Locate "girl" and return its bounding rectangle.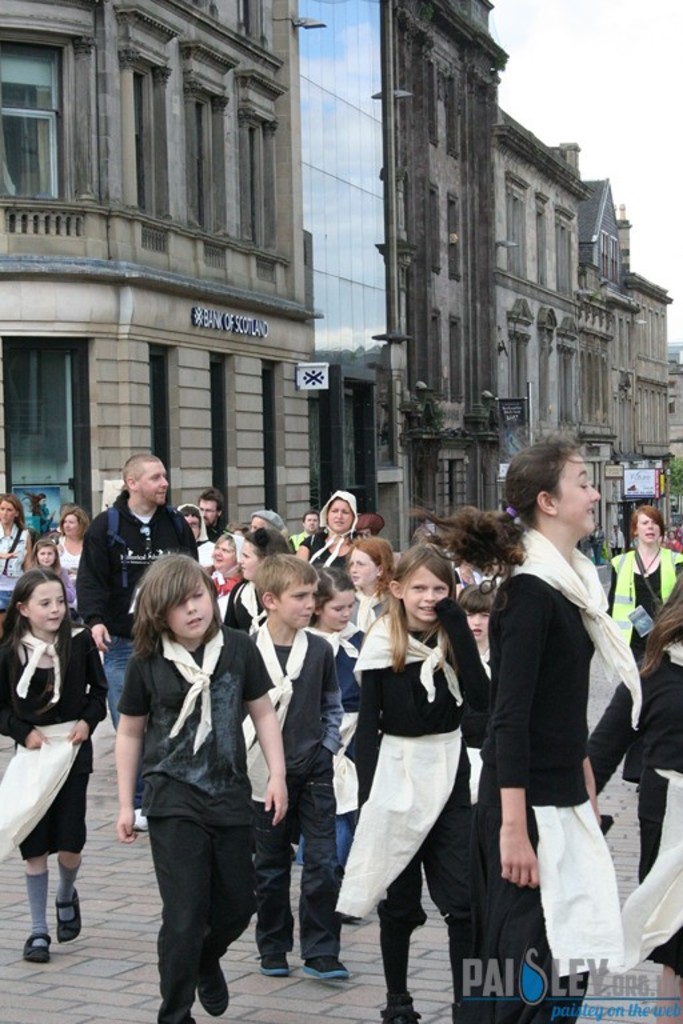
bbox=(315, 565, 359, 816).
